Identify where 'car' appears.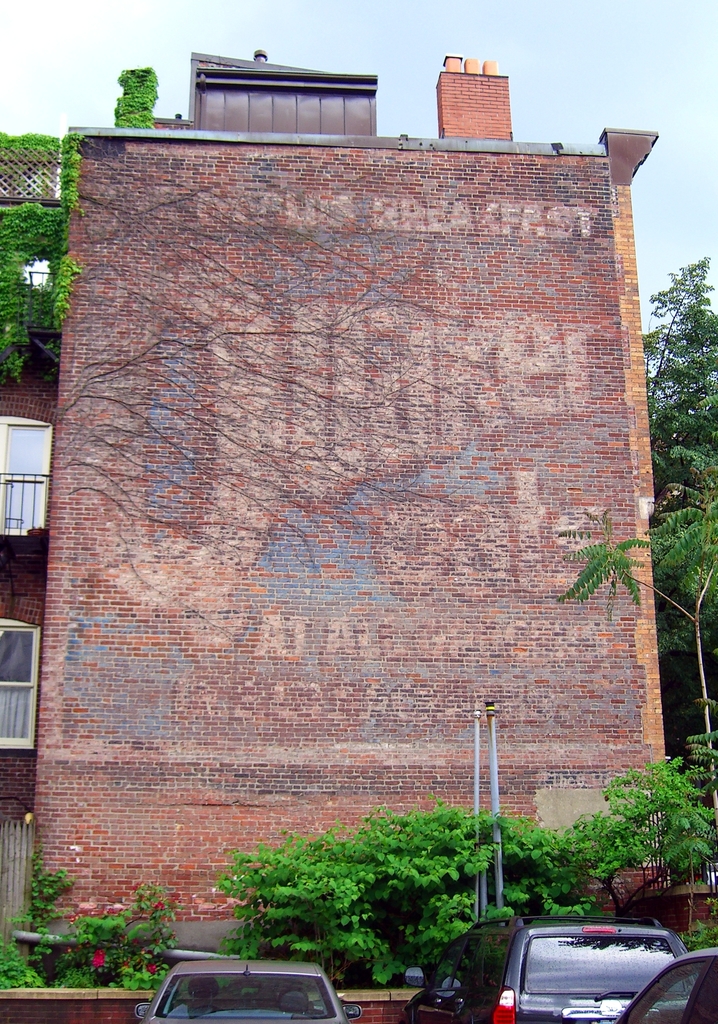
Appears at [138, 948, 367, 1023].
